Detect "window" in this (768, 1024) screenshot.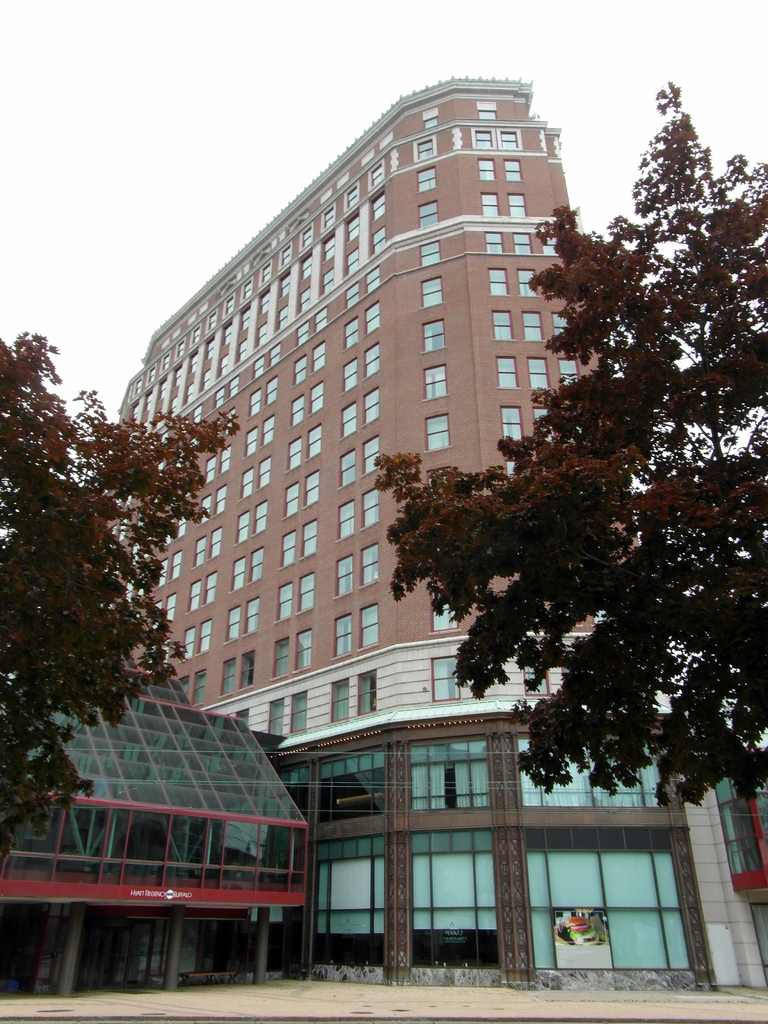
Detection: region(245, 424, 259, 460).
